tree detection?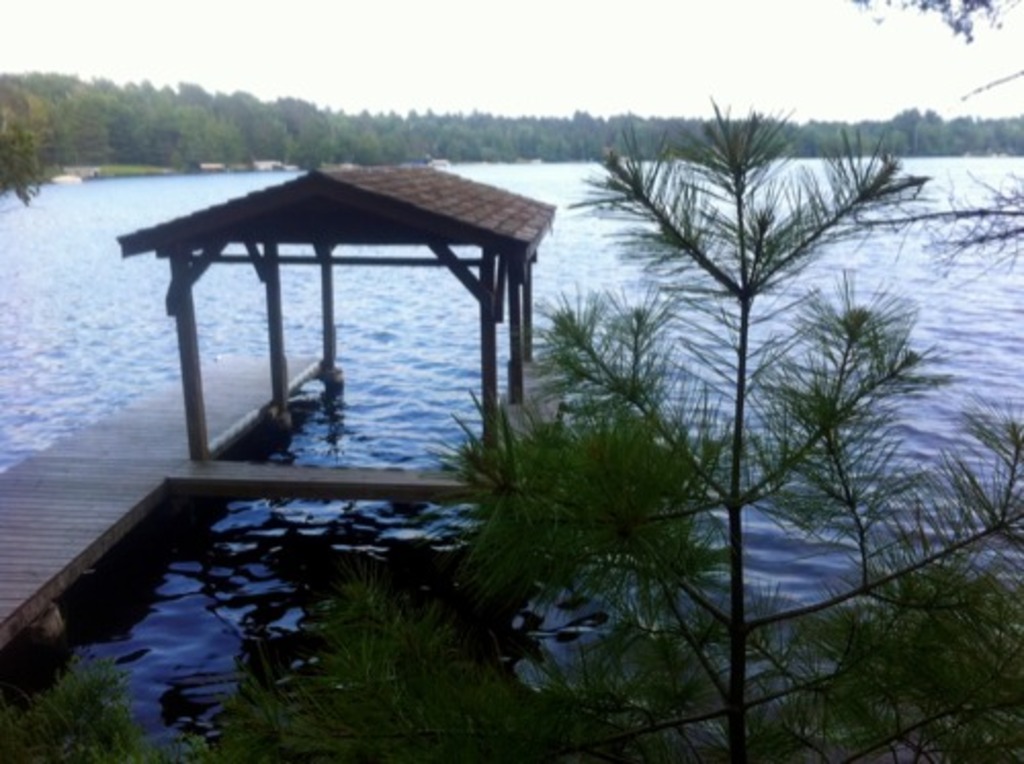
(0, 70, 616, 207)
